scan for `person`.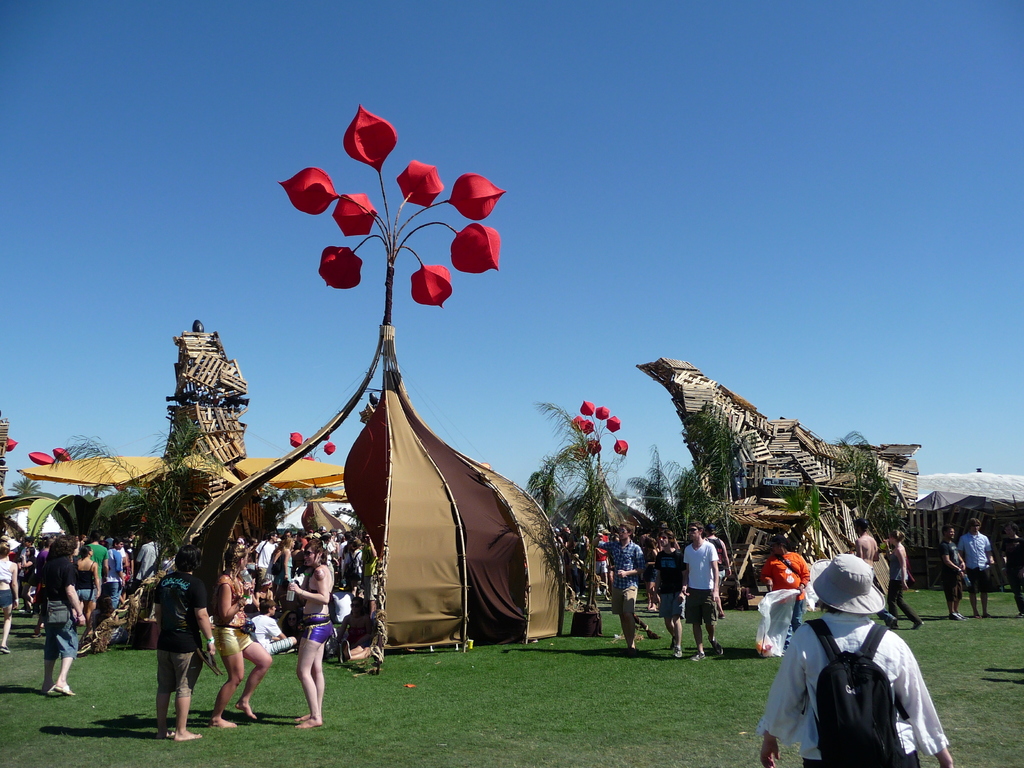
Scan result: pyautogui.locateOnScreen(144, 541, 222, 739).
